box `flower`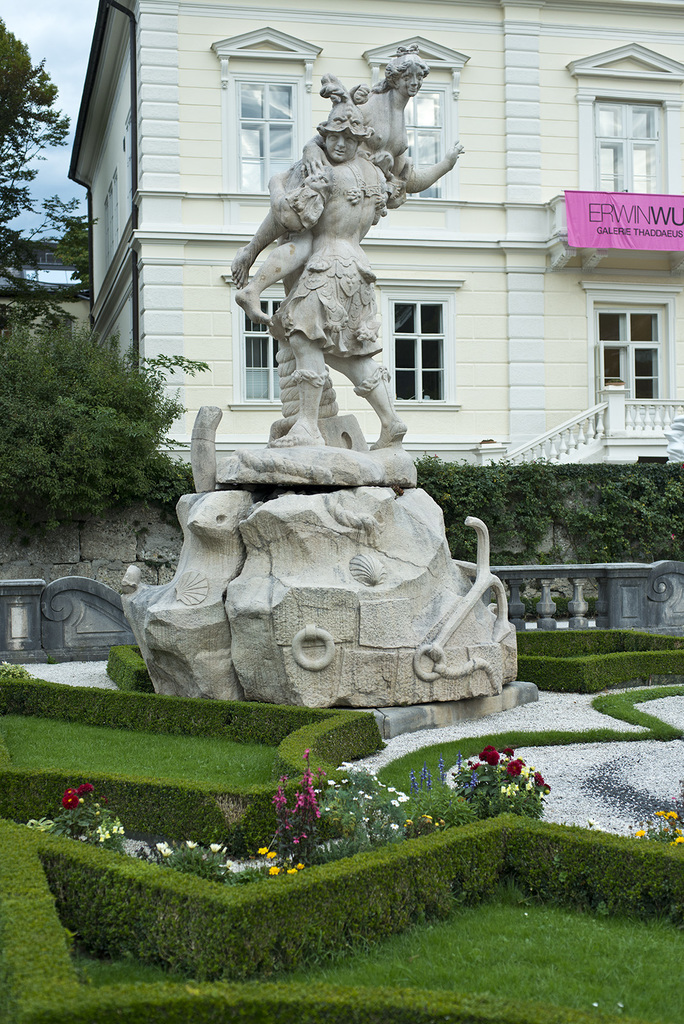
bbox=(158, 844, 174, 858)
